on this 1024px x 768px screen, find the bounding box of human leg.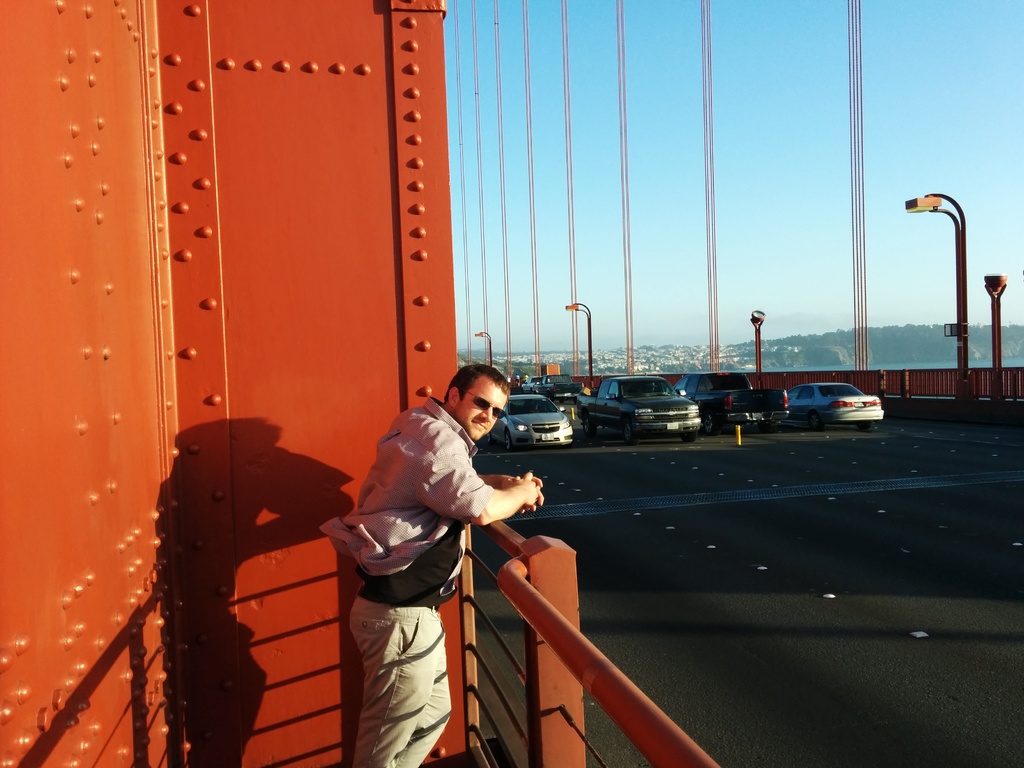
Bounding box: select_region(347, 597, 454, 767).
